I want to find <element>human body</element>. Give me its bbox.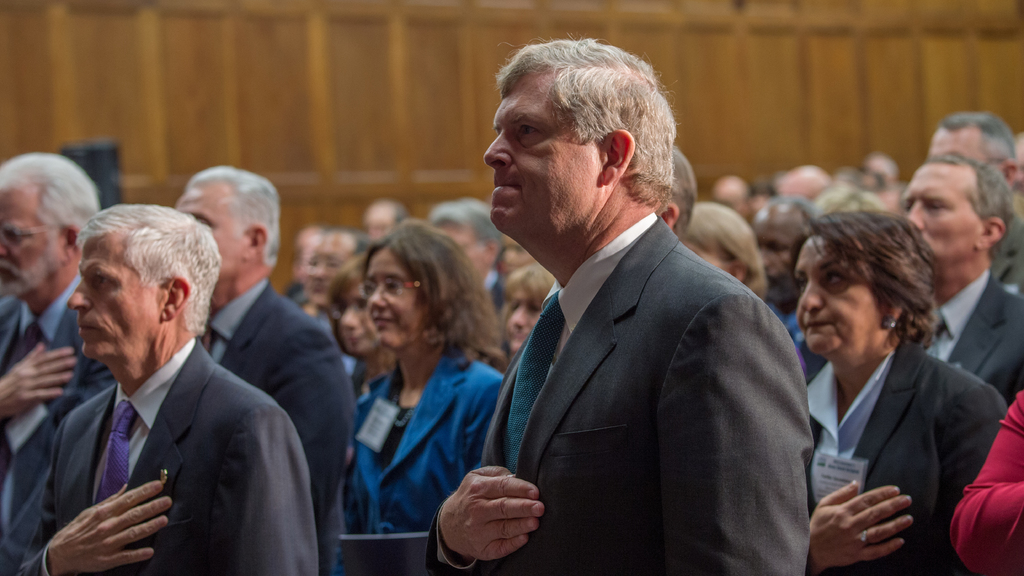
(left=507, top=262, right=554, bottom=351).
